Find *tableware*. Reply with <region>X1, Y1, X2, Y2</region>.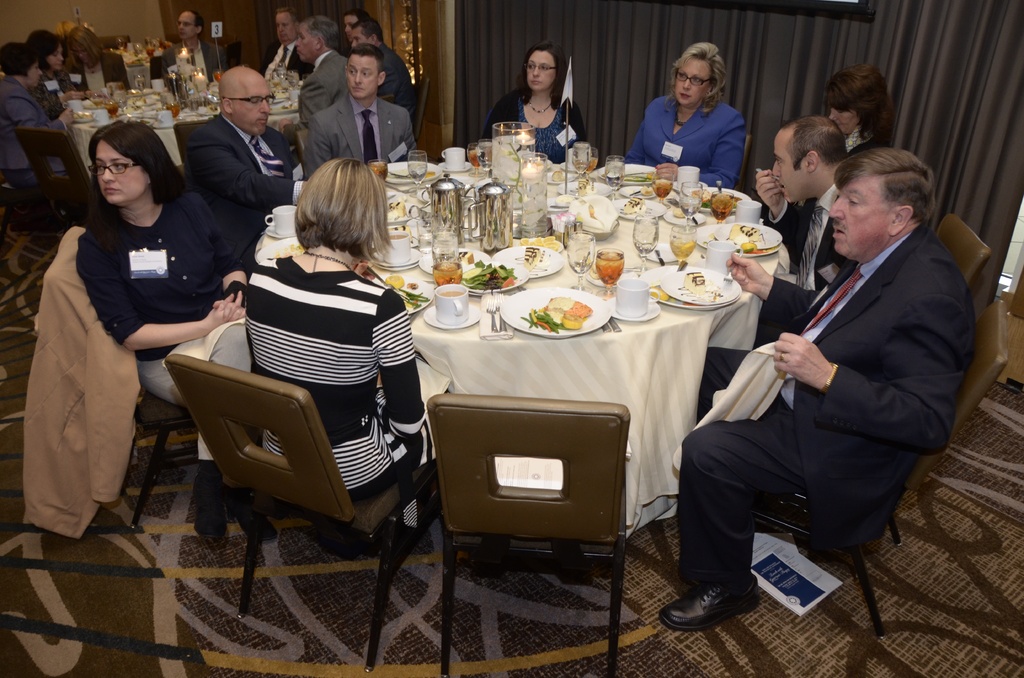
<region>385, 161, 444, 184</region>.
